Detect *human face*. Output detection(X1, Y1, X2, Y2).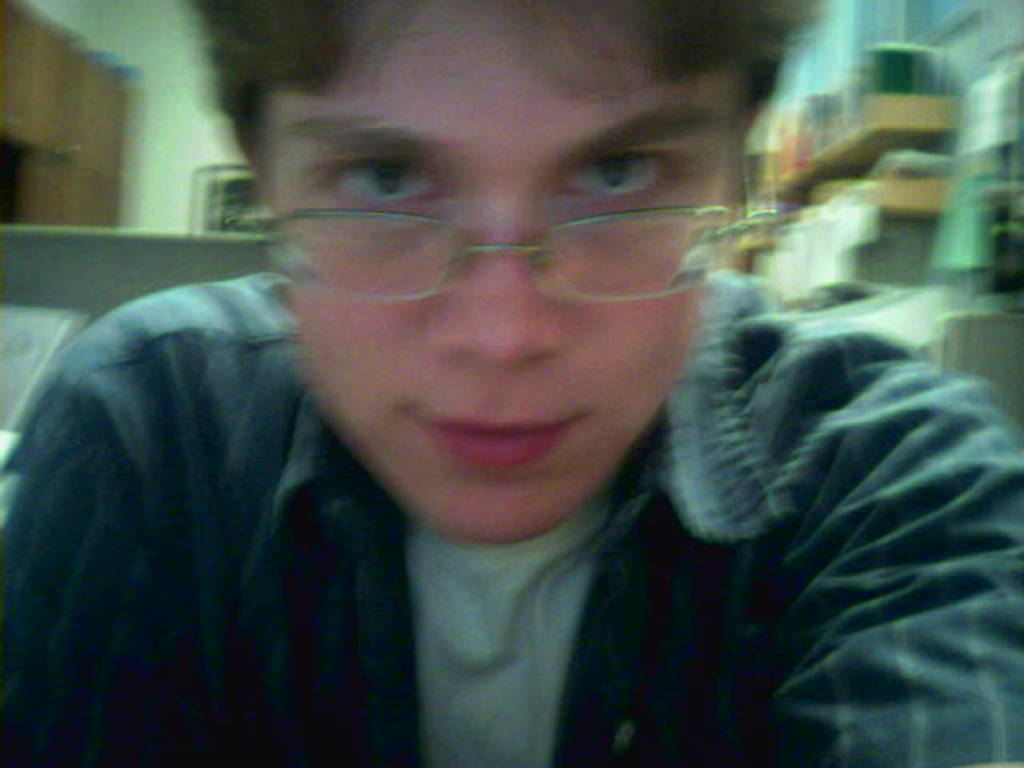
detection(275, 32, 730, 539).
